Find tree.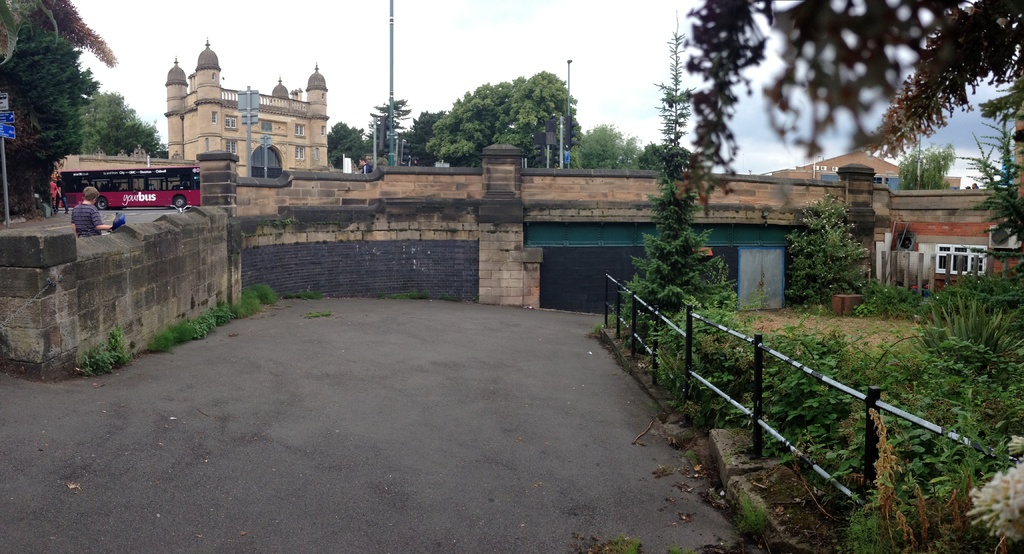
bbox=(653, 9, 690, 168).
